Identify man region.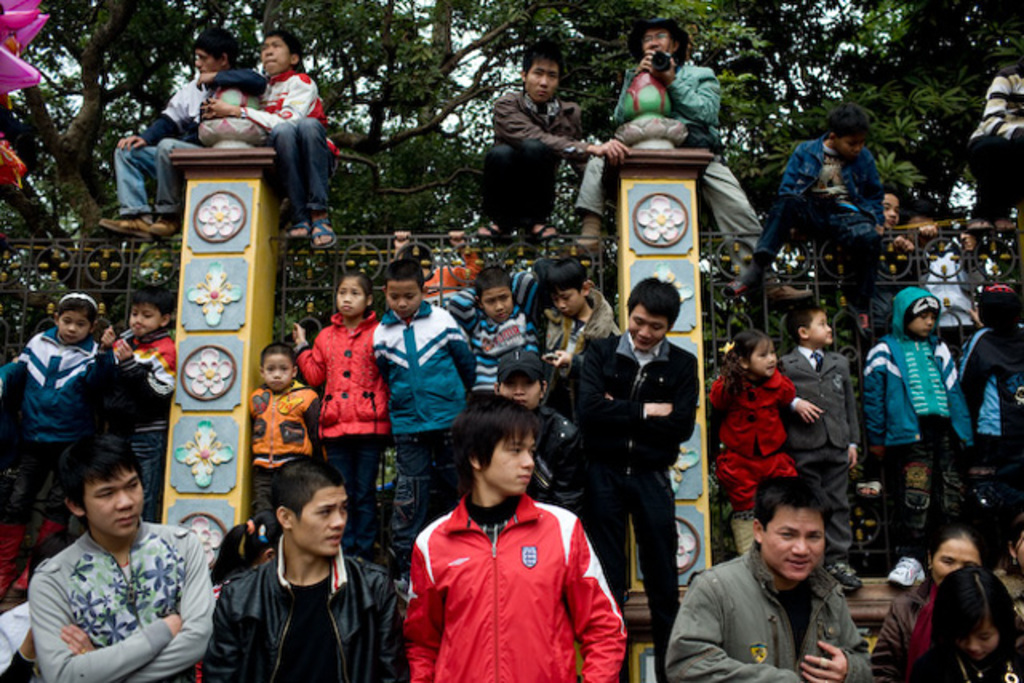
Region: pyautogui.locateOnScreen(205, 451, 405, 681).
